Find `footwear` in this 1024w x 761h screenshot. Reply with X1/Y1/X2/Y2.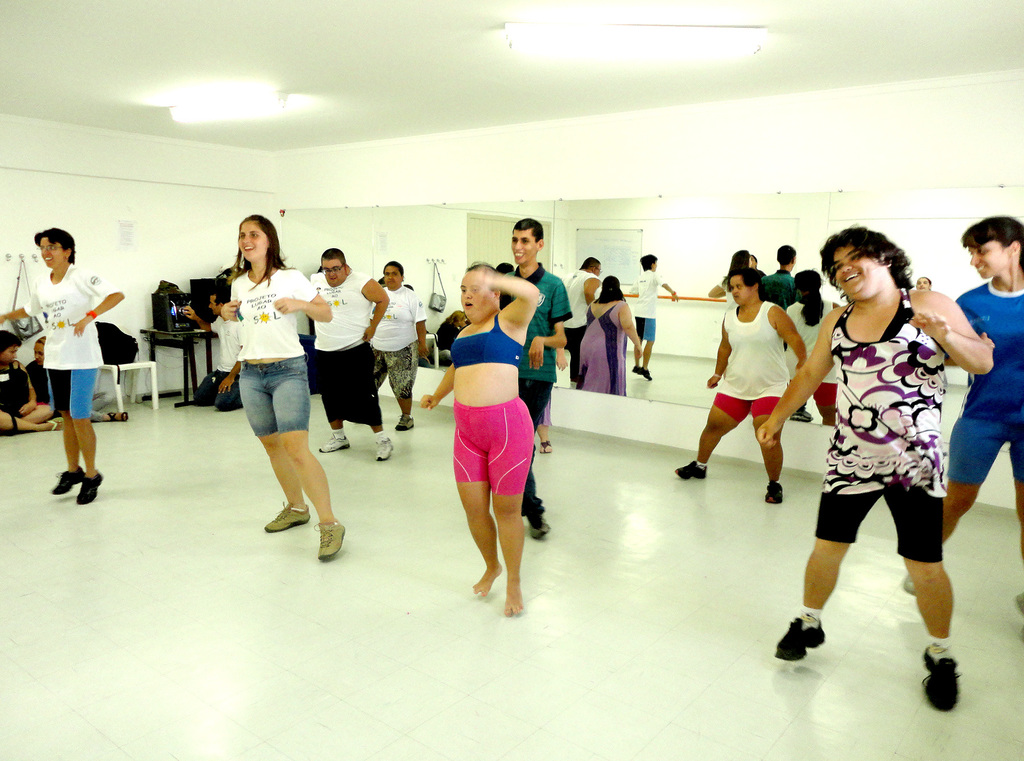
77/471/106/505.
